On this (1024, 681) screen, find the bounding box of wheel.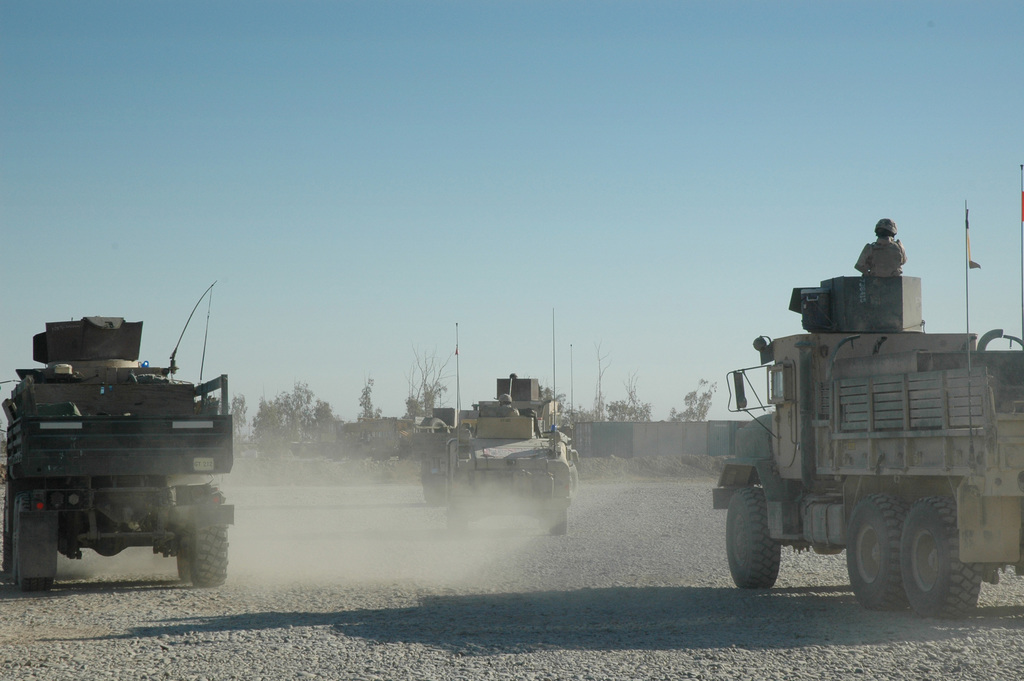
Bounding box: 550,505,568,536.
